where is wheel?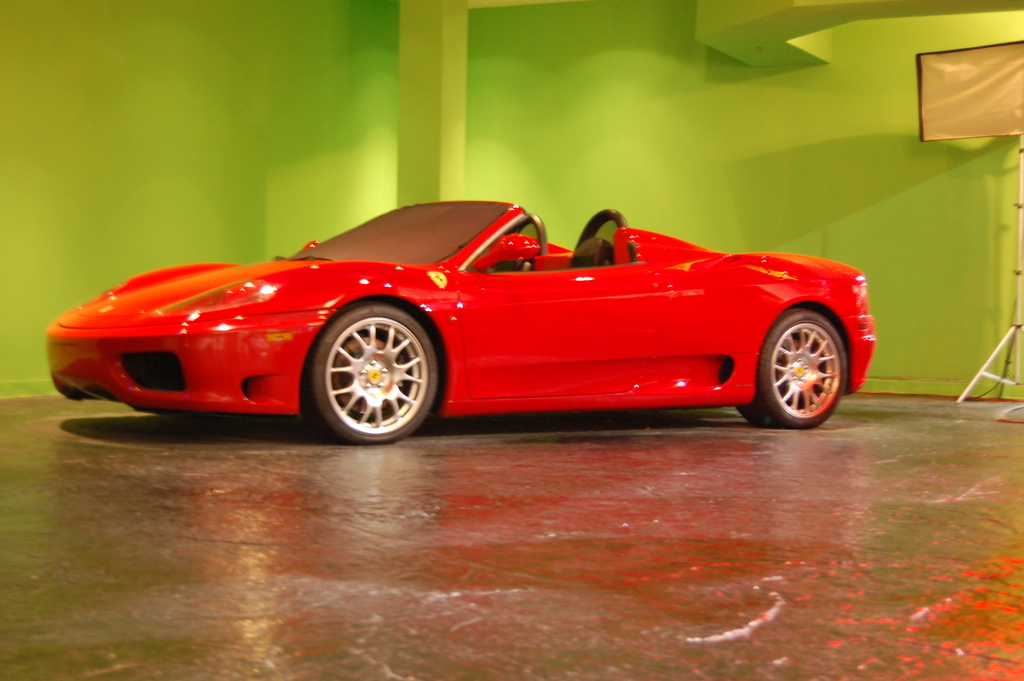
rect(310, 308, 444, 445).
